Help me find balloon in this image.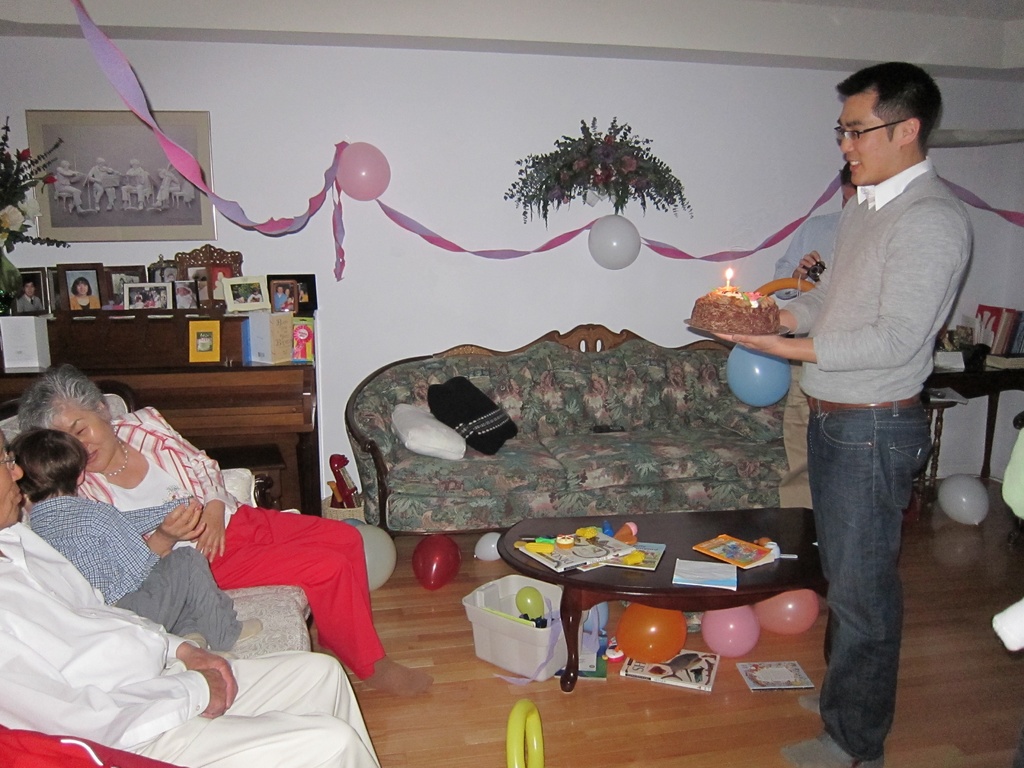
Found it: crop(506, 704, 541, 767).
